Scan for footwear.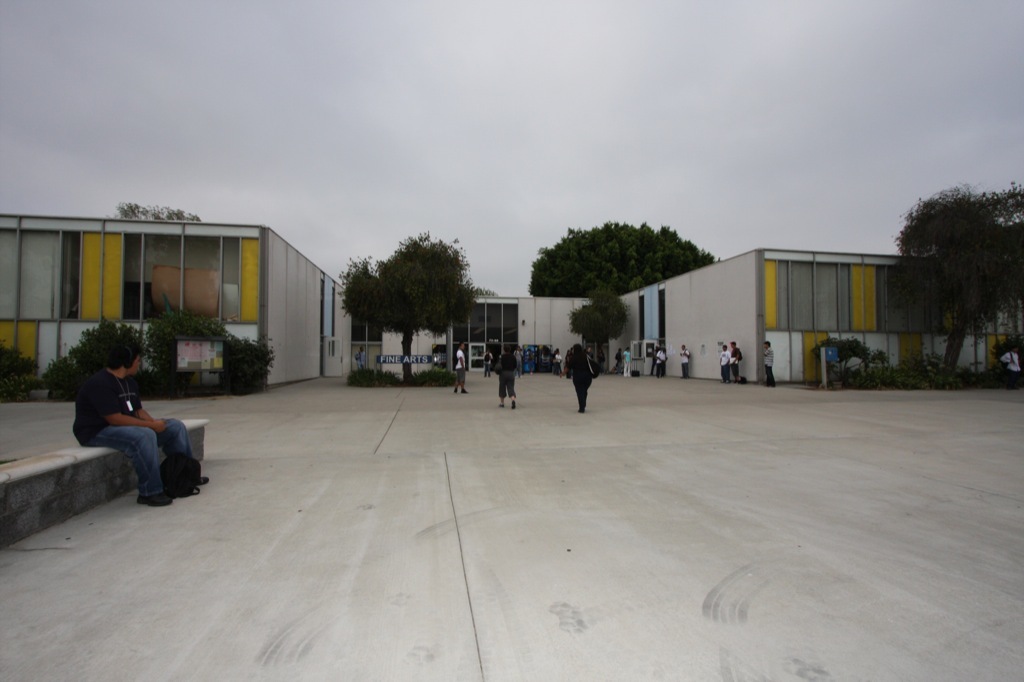
Scan result: [199, 473, 210, 487].
